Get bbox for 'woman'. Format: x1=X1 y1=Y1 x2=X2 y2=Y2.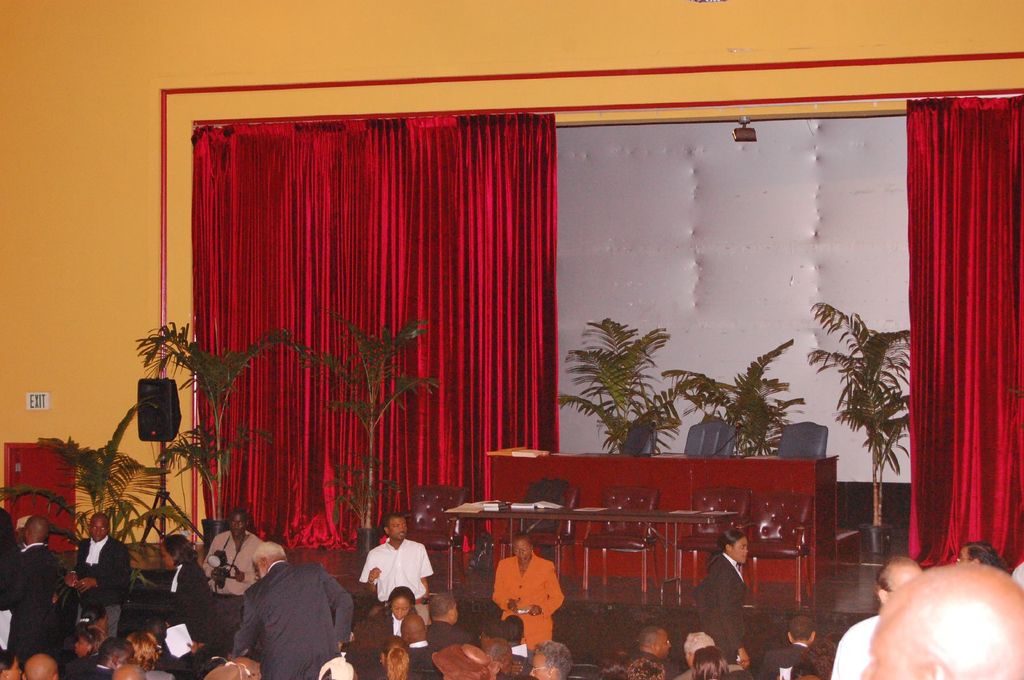
x1=492 y1=553 x2=576 y2=651.
